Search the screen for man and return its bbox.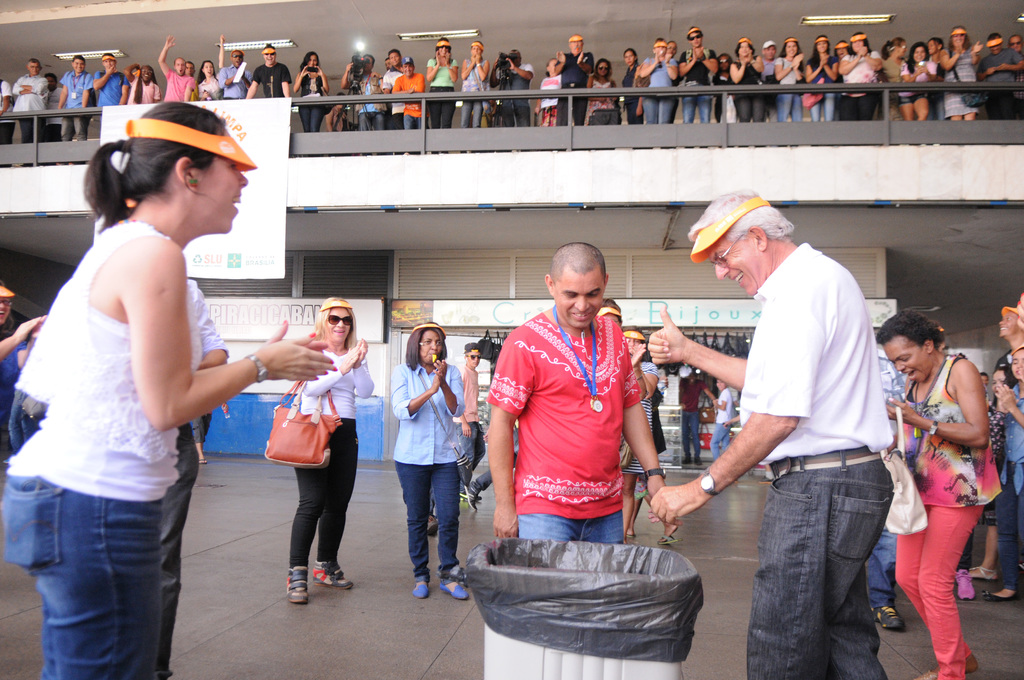
Found: 0/79/12/163.
